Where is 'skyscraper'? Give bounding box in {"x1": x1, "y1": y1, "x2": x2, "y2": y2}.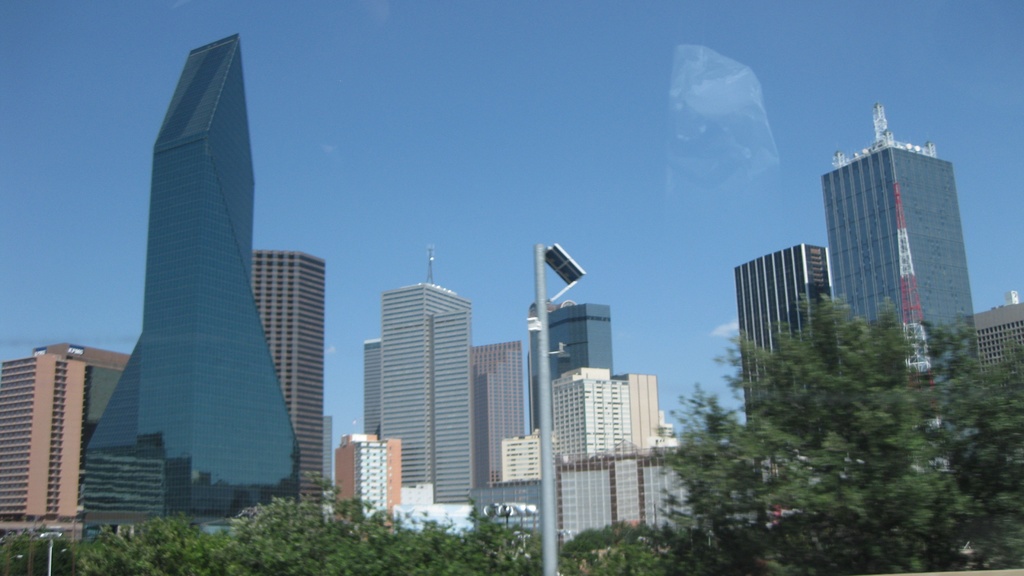
{"x1": 561, "y1": 374, "x2": 670, "y2": 539}.
